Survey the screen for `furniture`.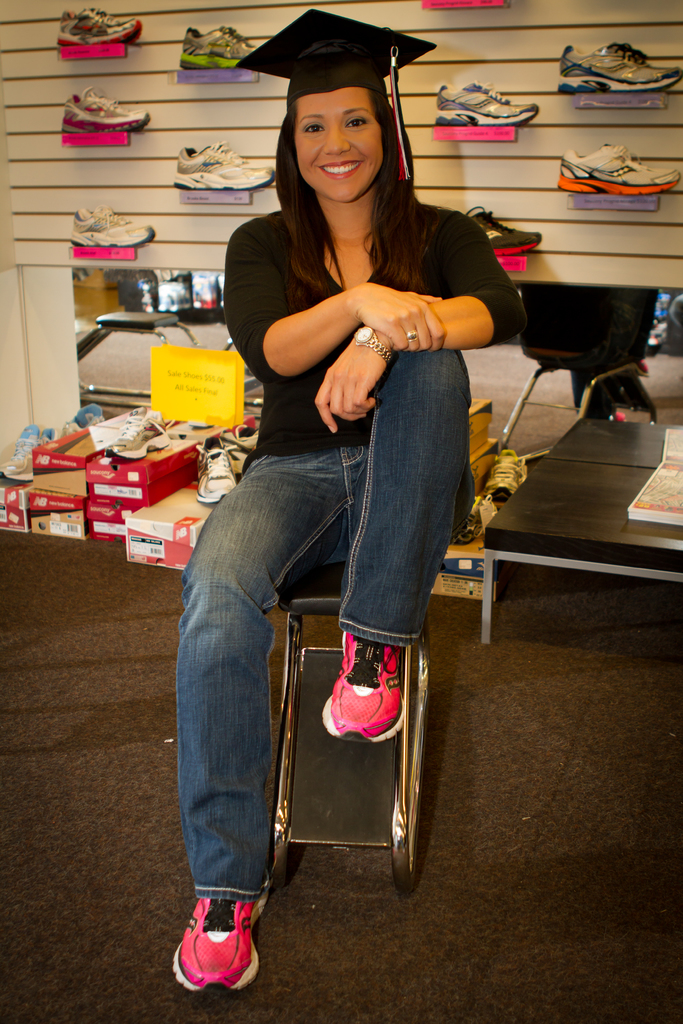
Survey found: [left=222, top=337, right=264, bottom=405].
